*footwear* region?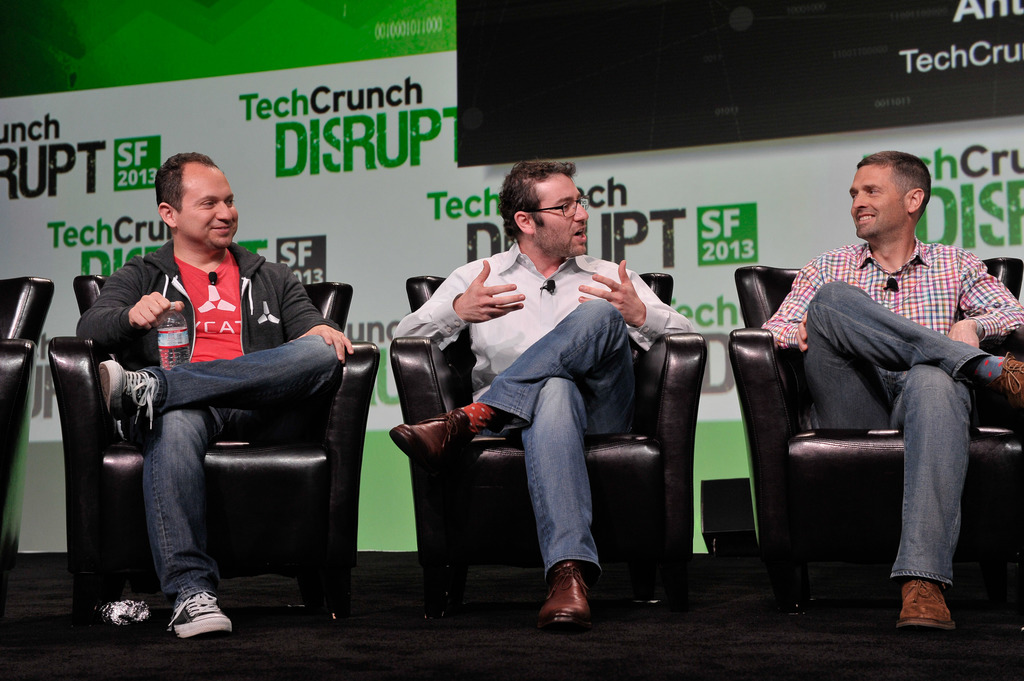
l=897, t=579, r=957, b=630
